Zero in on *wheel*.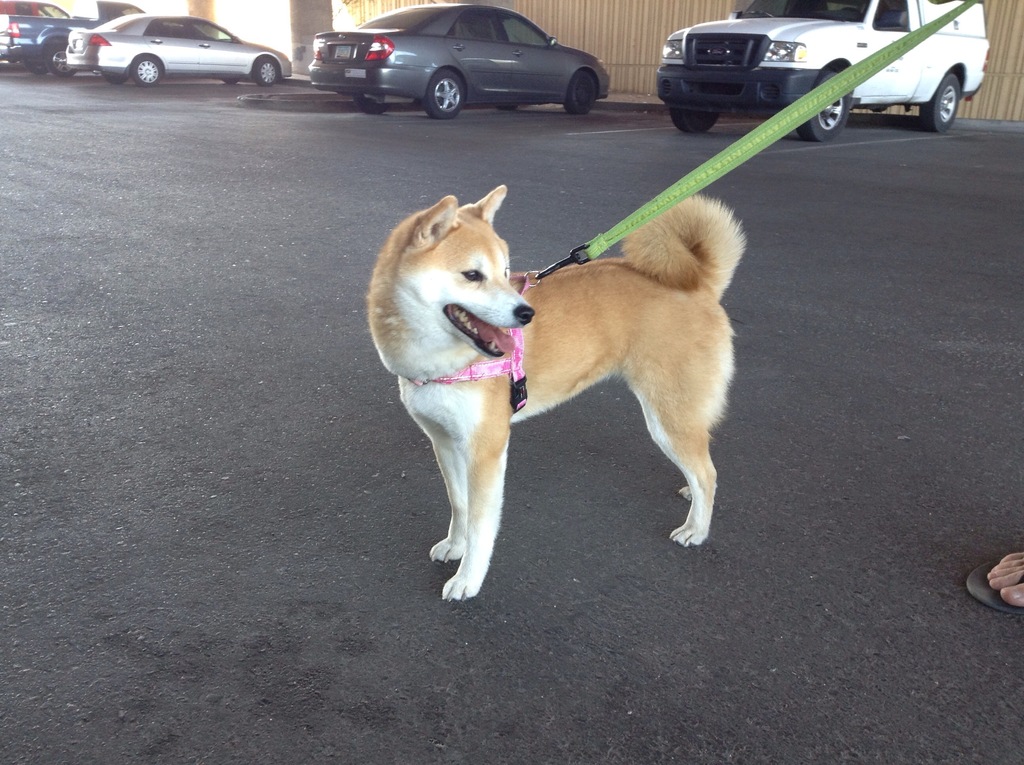
Zeroed in: crop(563, 70, 595, 114).
